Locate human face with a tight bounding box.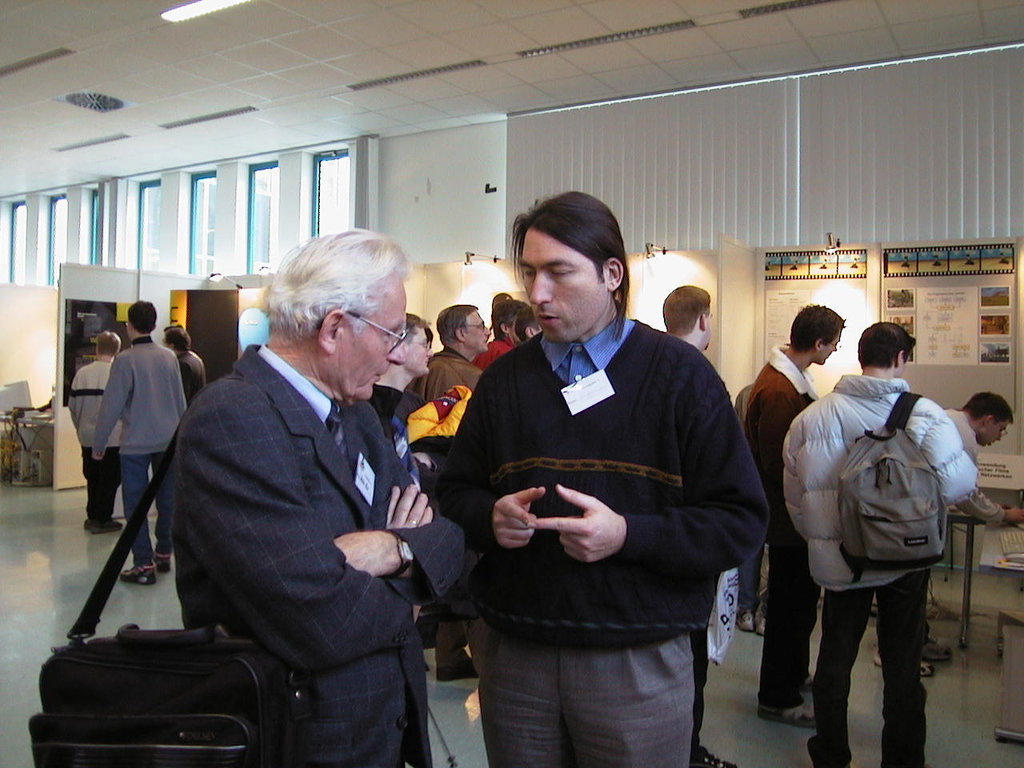
341/289/403/395.
